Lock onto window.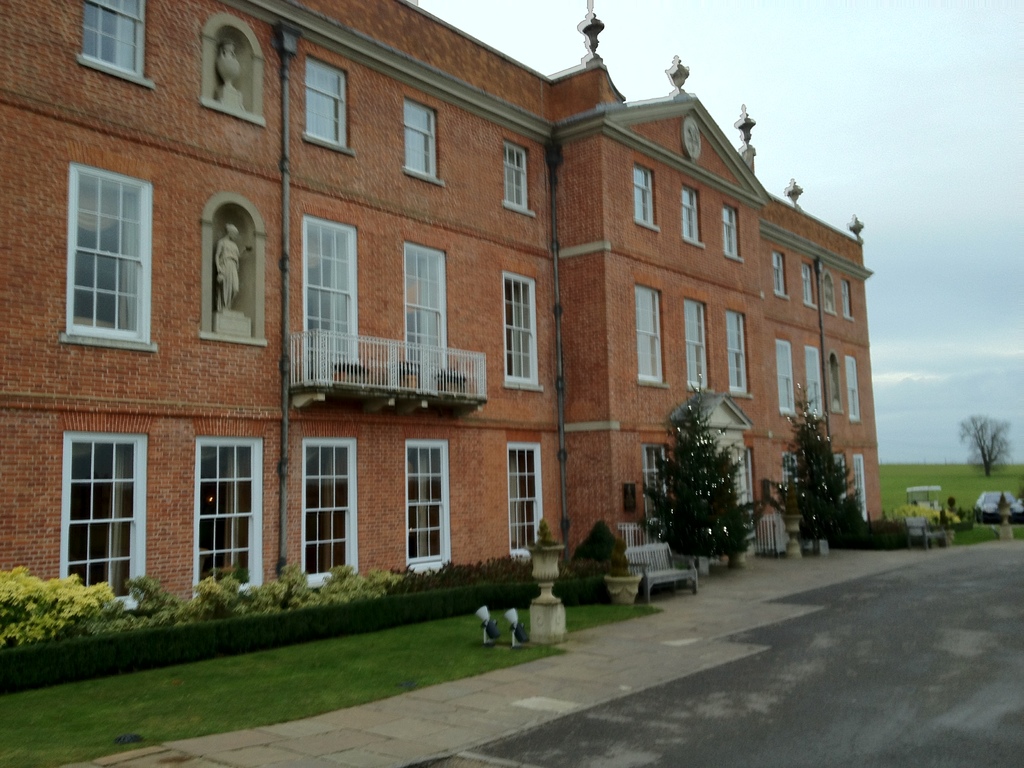
Locked: bbox=[774, 337, 801, 417].
